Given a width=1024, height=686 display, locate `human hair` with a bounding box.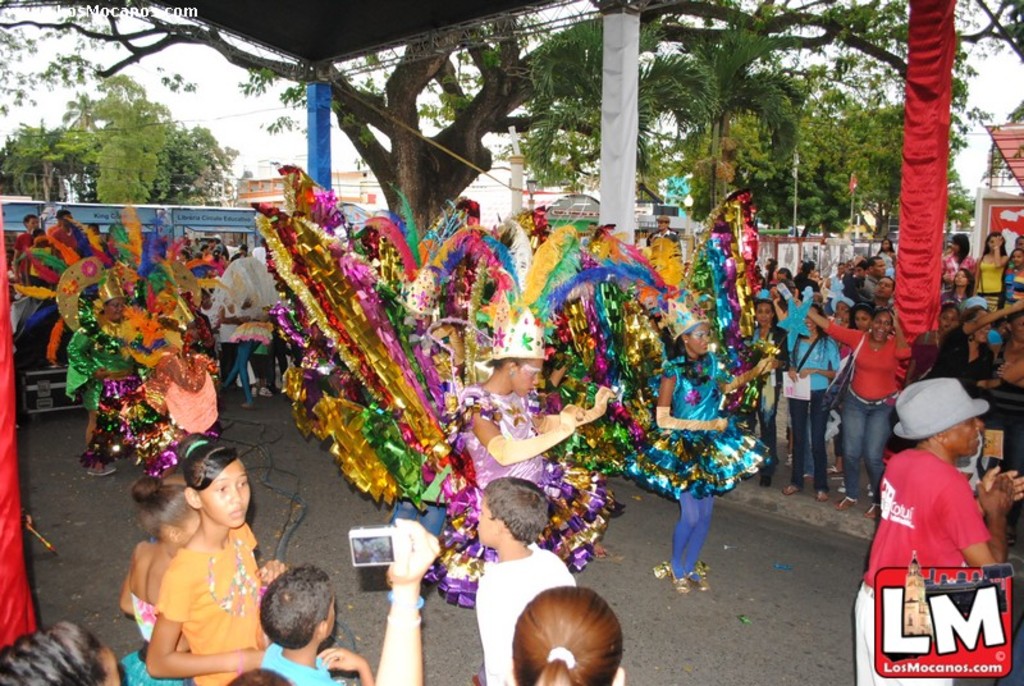
Located: [52, 209, 68, 219].
